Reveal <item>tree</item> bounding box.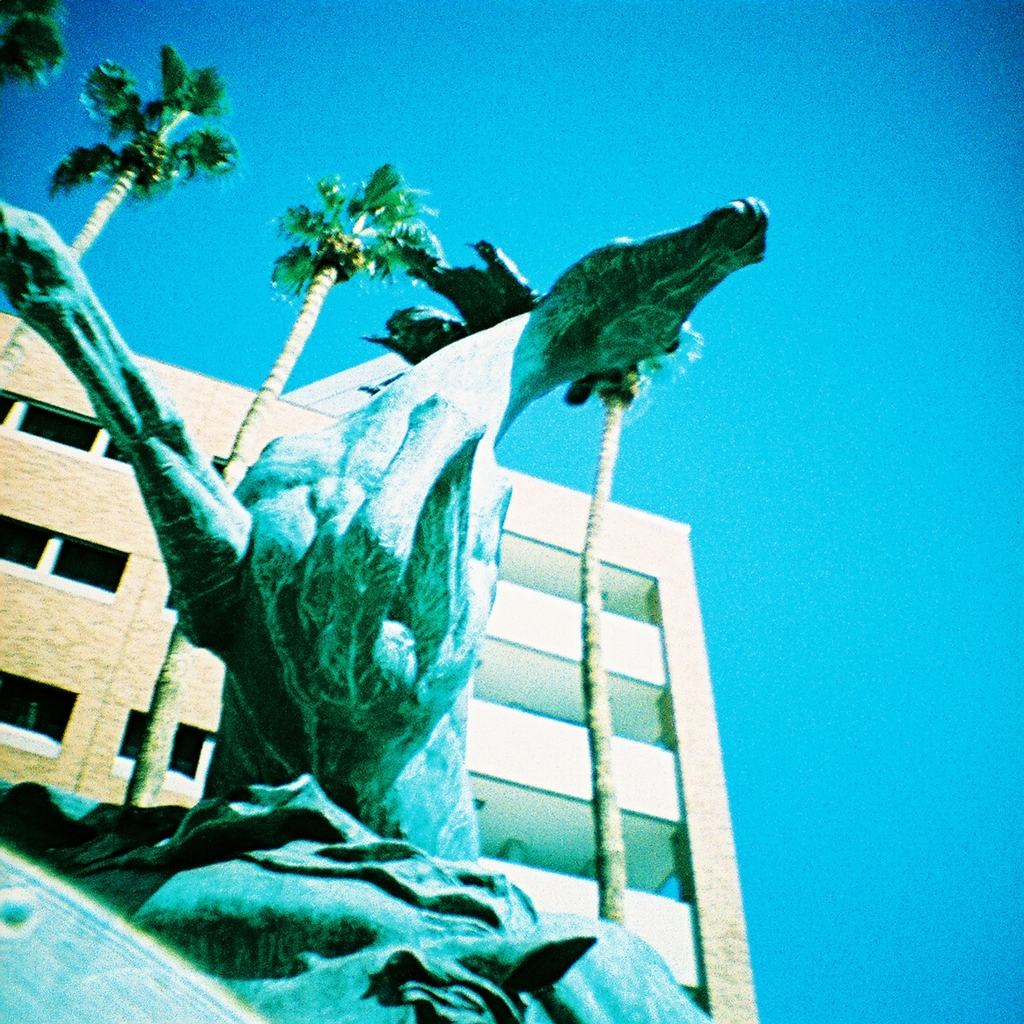
Revealed: {"x1": 571, "y1": 351, "x2": 653, "y2": 922}.
